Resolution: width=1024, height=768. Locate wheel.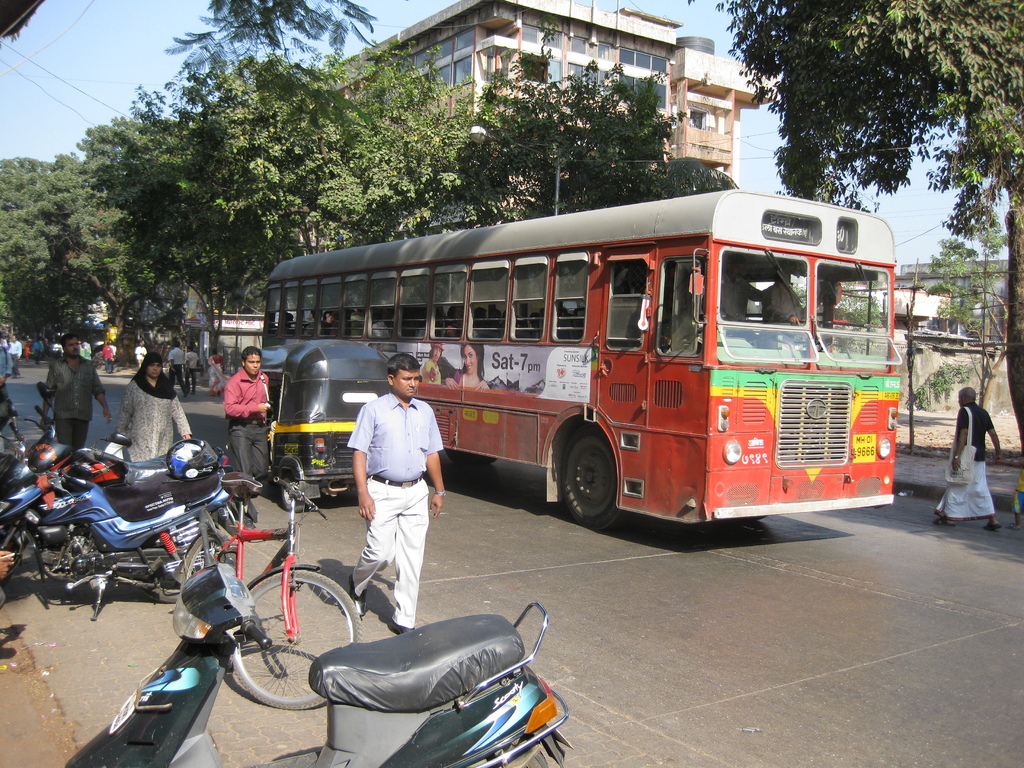
bbox=(176, 529, 223, 596).
